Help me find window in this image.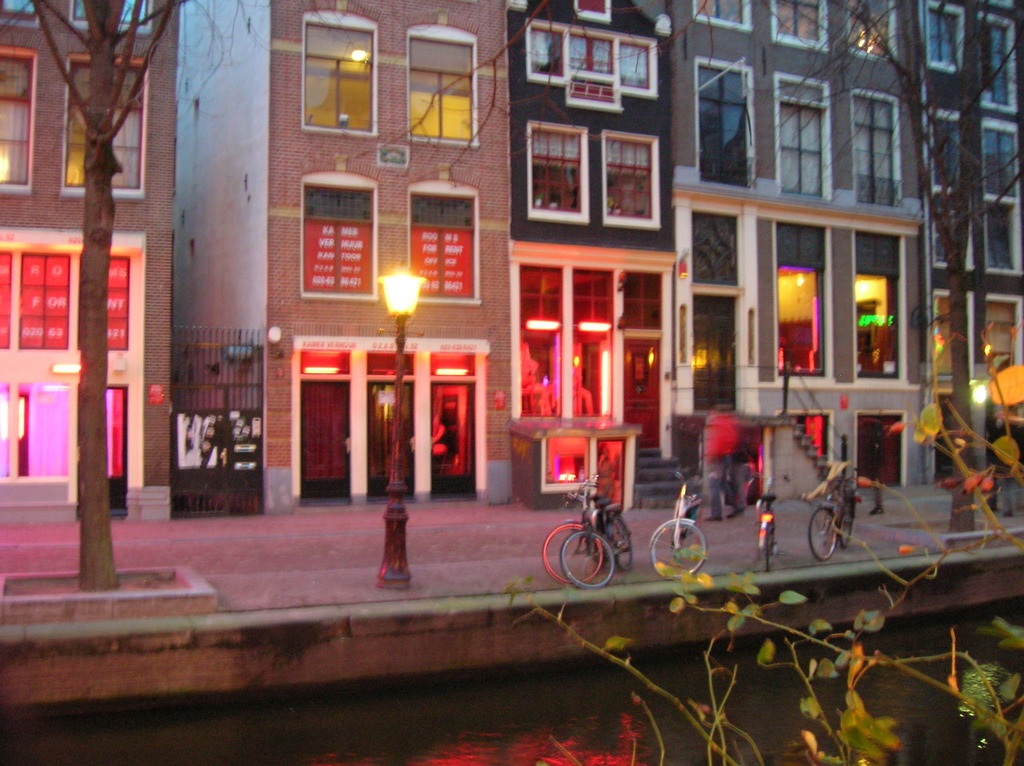
Found it: [x1=845, y1=0, x2=895, y2=61].
